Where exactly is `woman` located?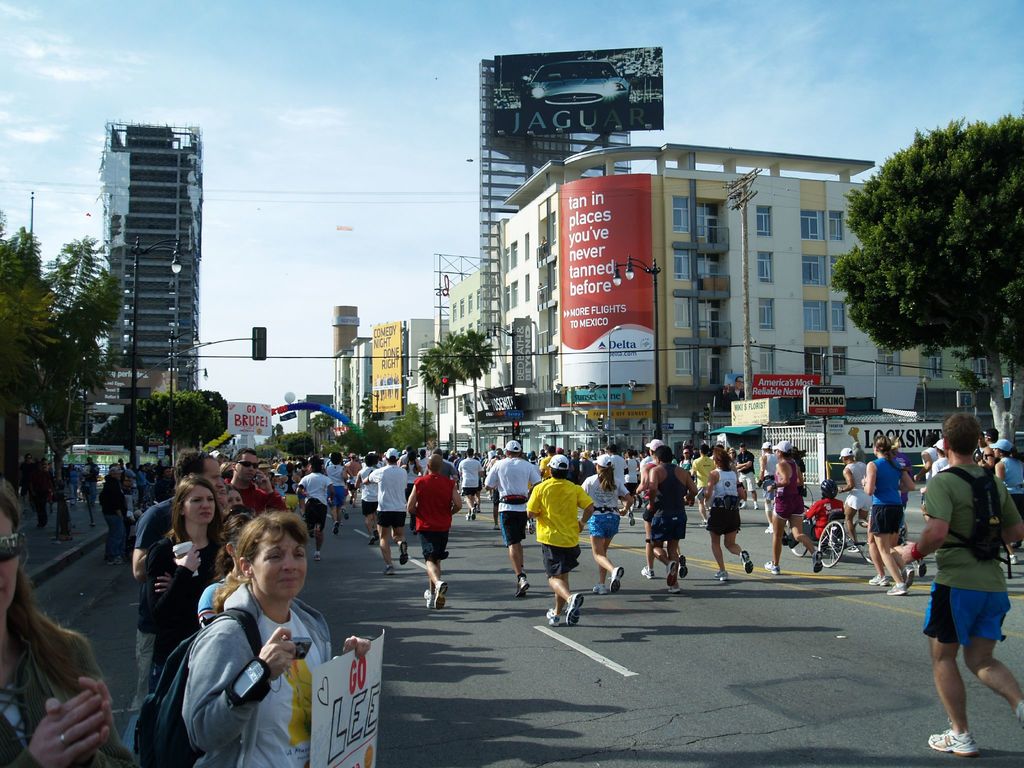
Its bounding box is {"x1": 196, "y1": 511, "x2": 265, "y2": 626}.
